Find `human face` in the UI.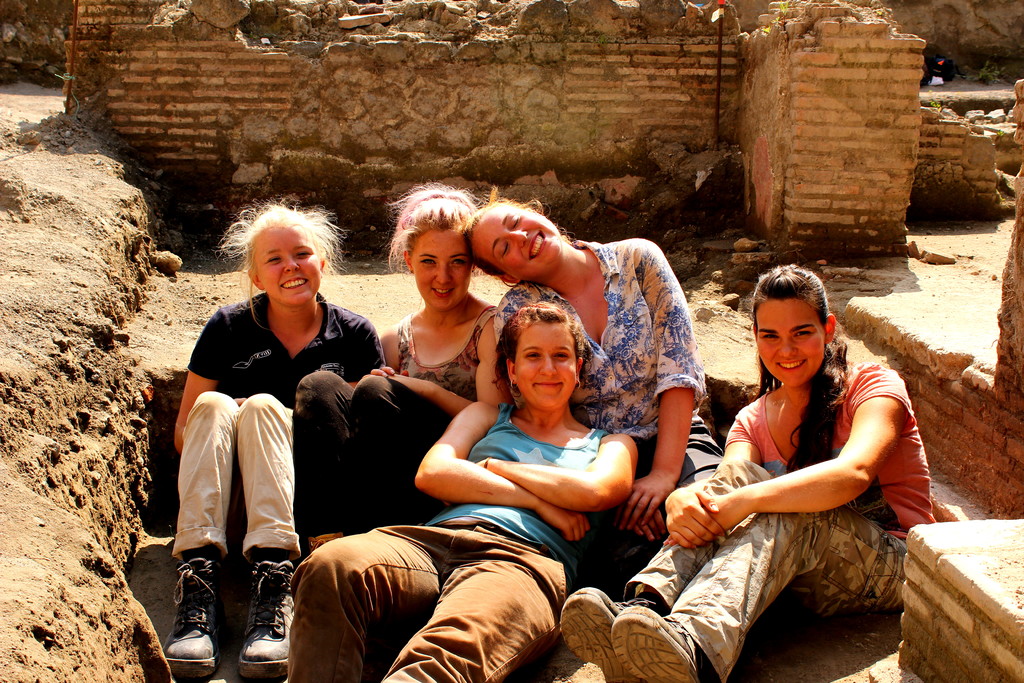
UI element at 758/295/828/388.
